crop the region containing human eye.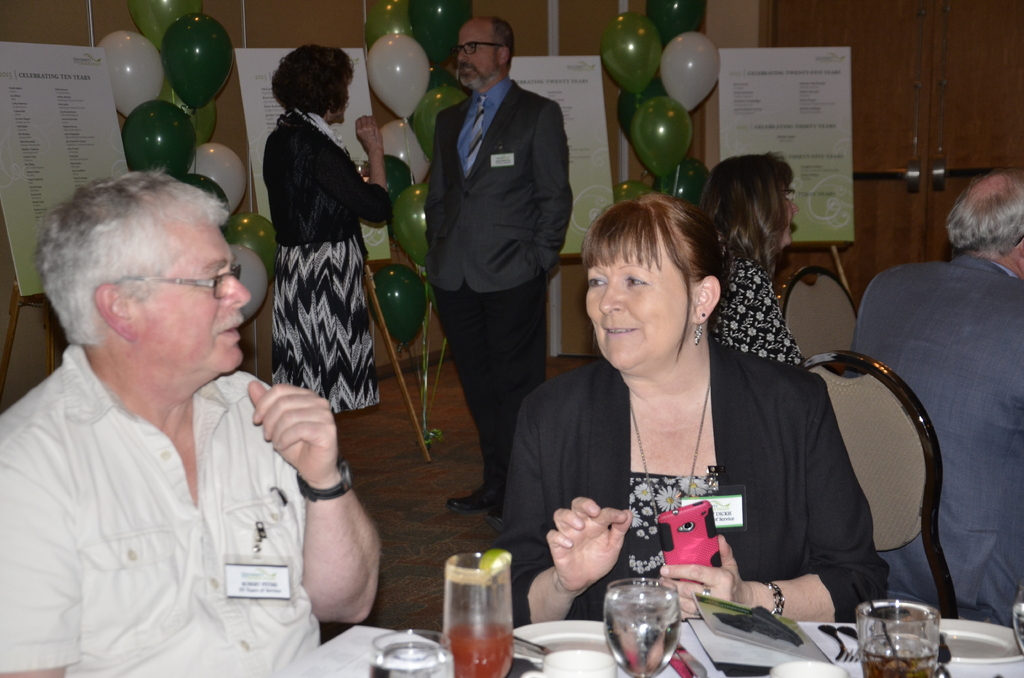
Crop region: pyautogui.locateOnScreen(622, 268, 643, 290).
